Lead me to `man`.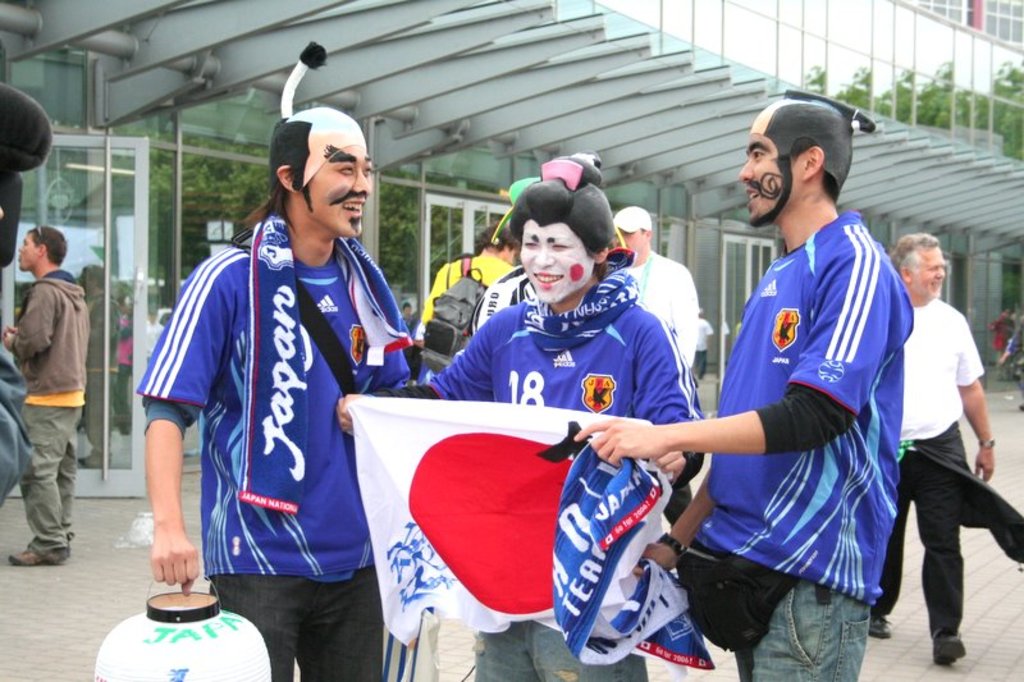
Lead to <region>611, 206, 695, 377</region>.
